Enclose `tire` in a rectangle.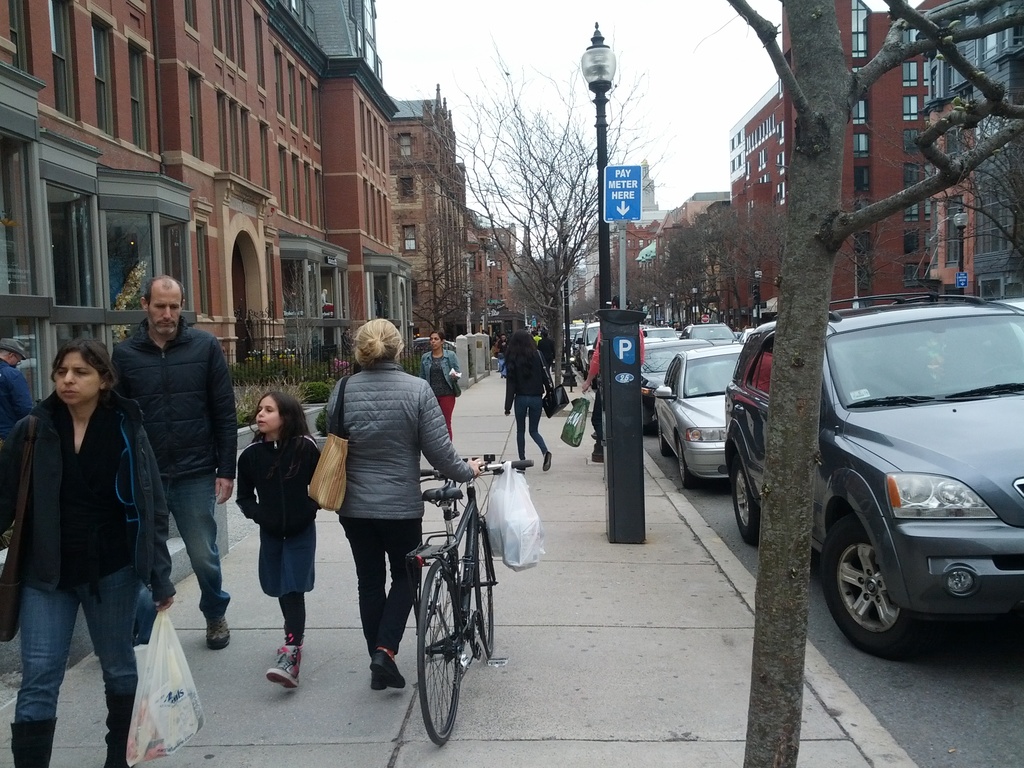
left=675, top=441, right=696, bottom=490.
